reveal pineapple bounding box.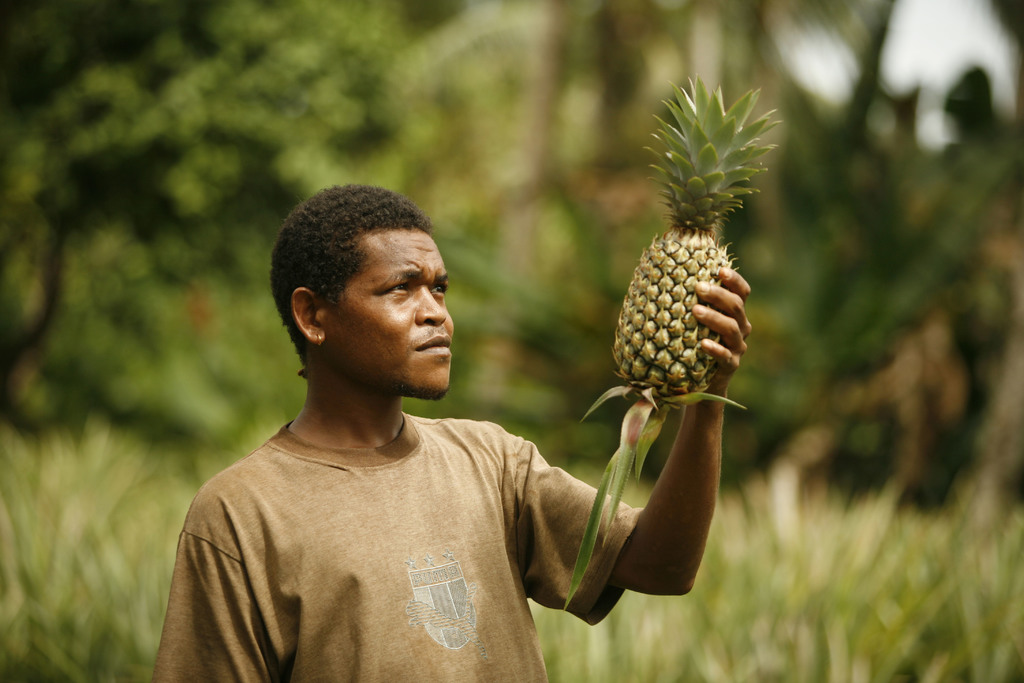
Revealed: x1=564, y1=65, x2=787, y2=616.
